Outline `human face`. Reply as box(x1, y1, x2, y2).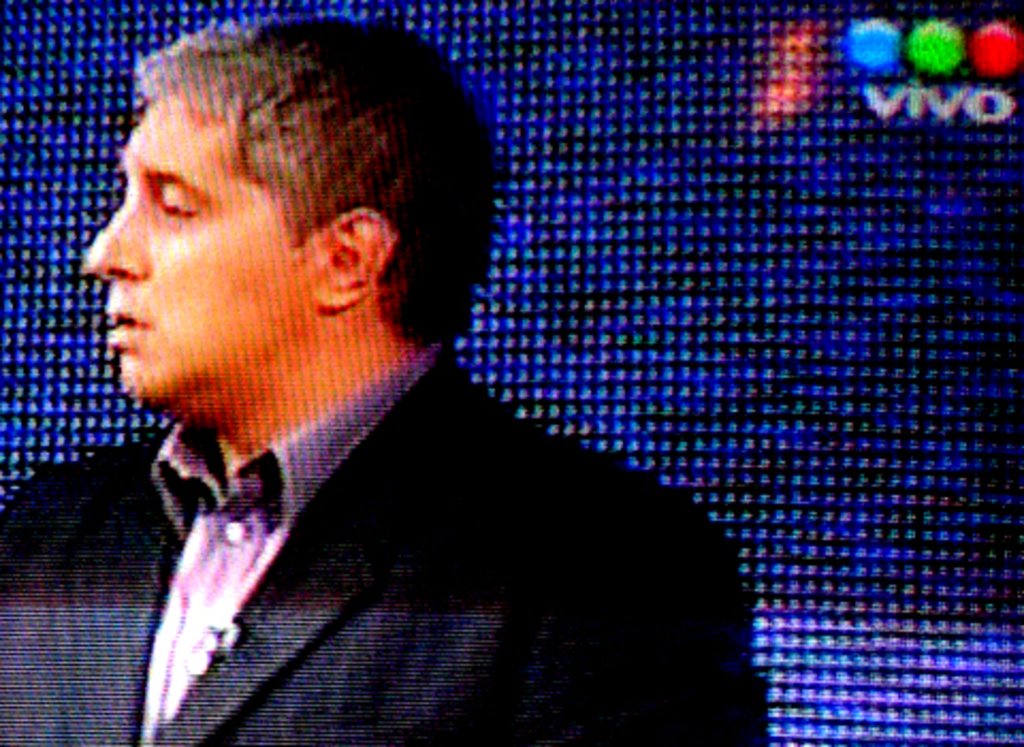
box(85, 94, 322, 403).
